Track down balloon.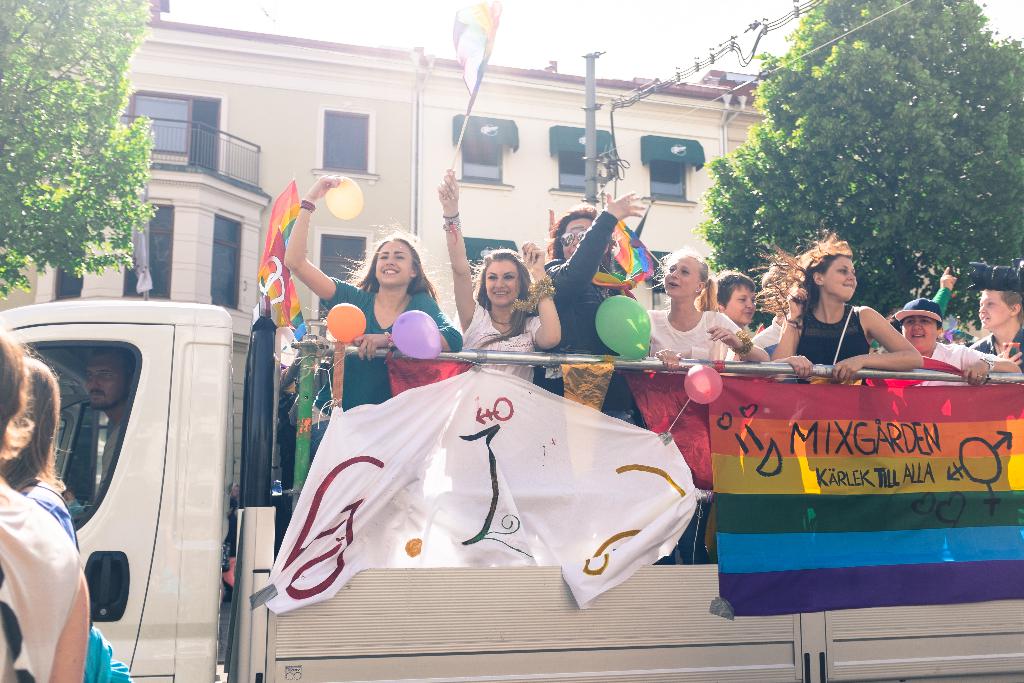
Tracked to [x1=325, y1=304, x2=367, y2=343].
